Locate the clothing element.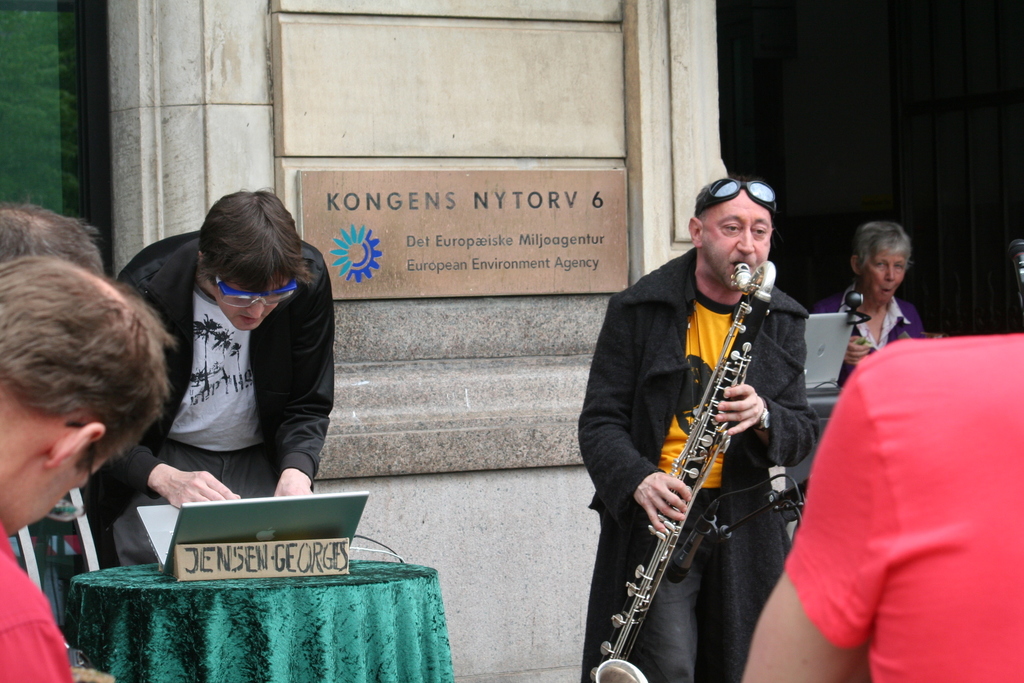
Element bbox: [left=0, top=524, right=84, bottom=682].
